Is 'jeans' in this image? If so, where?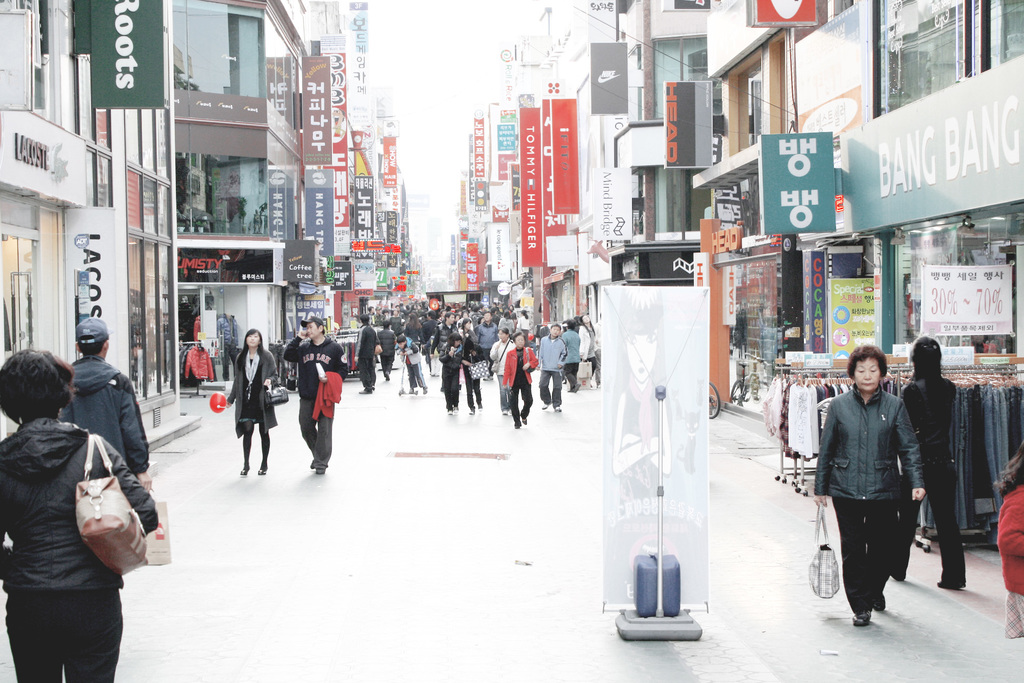
Yes, at (22, 587, 124, 670).
